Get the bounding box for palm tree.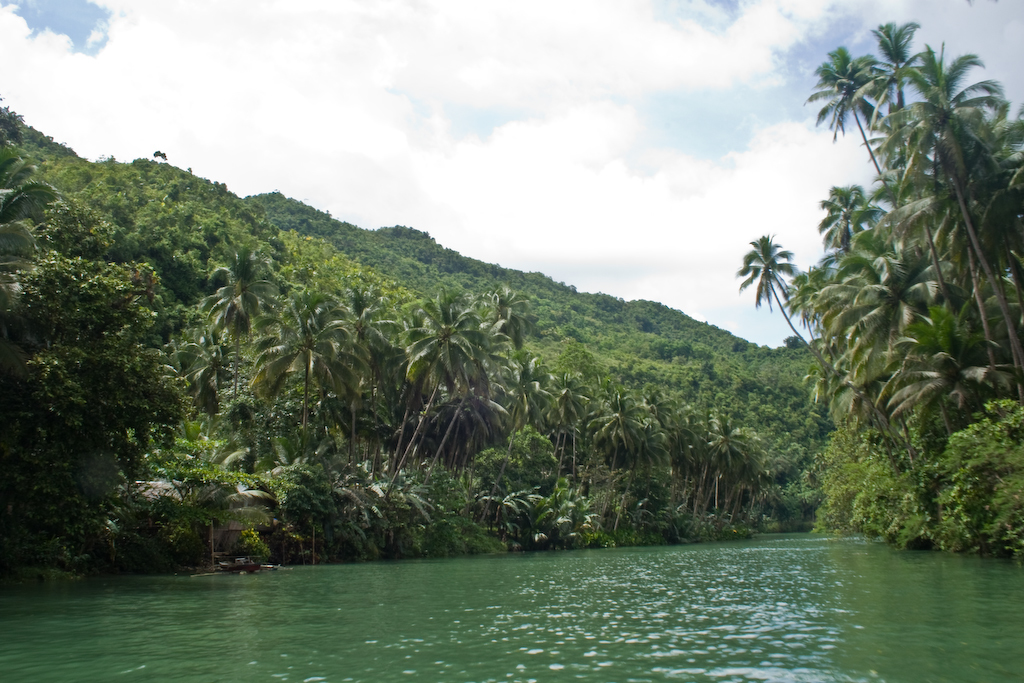
902, 185, 987, 295.
